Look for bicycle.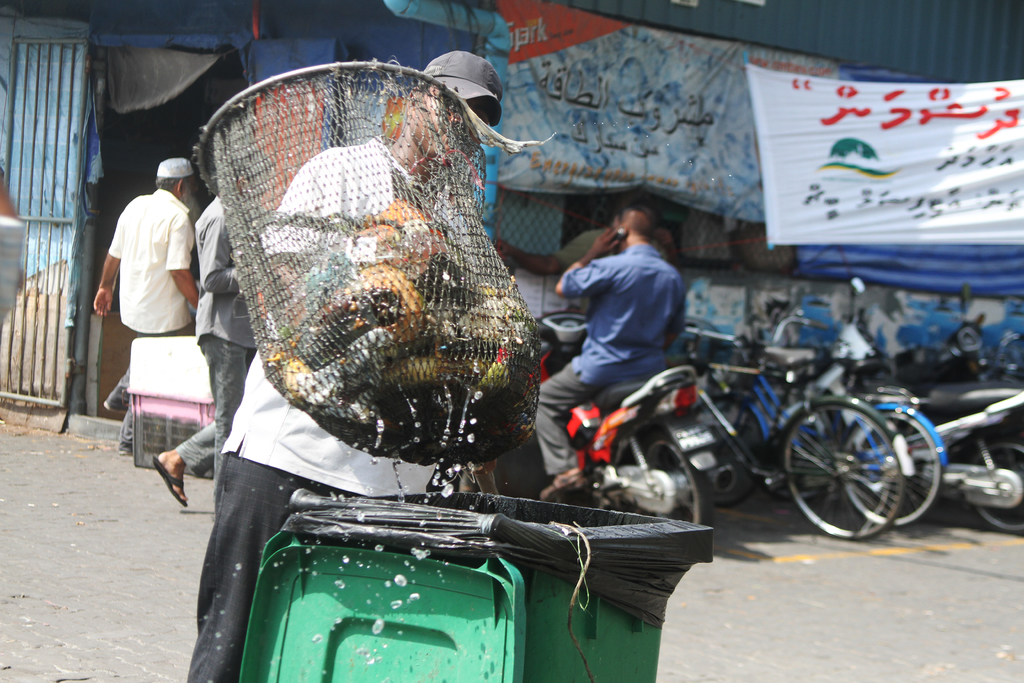
Found: {"x1": 680, "y1": 338, "x2": 950, "y2": 532}.
